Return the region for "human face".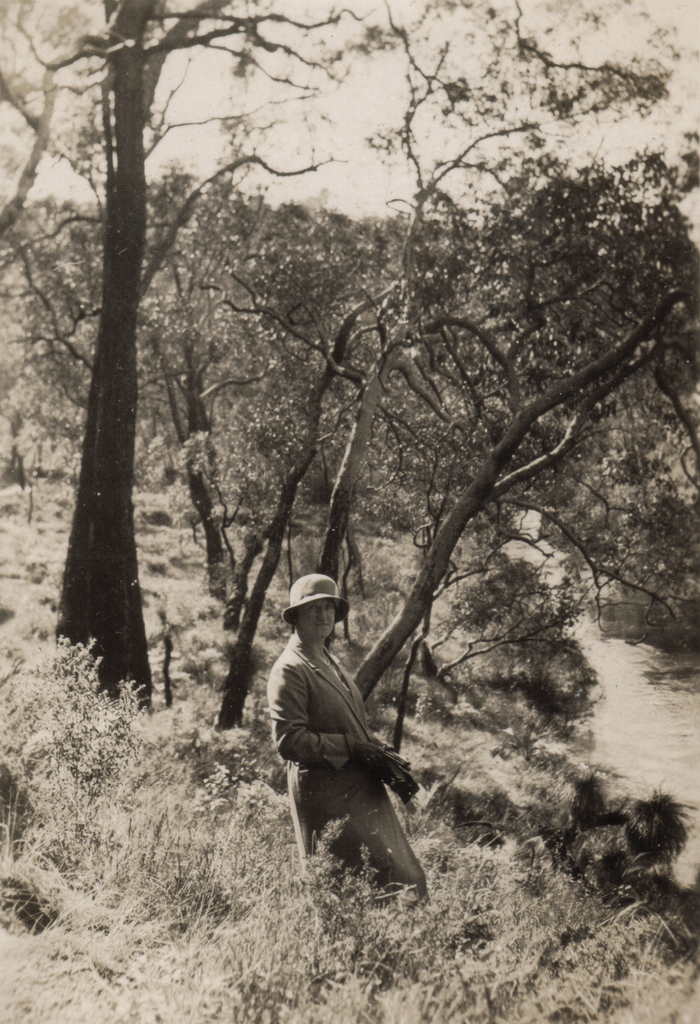
[left=293, top=606, right=331, bottom=641].
